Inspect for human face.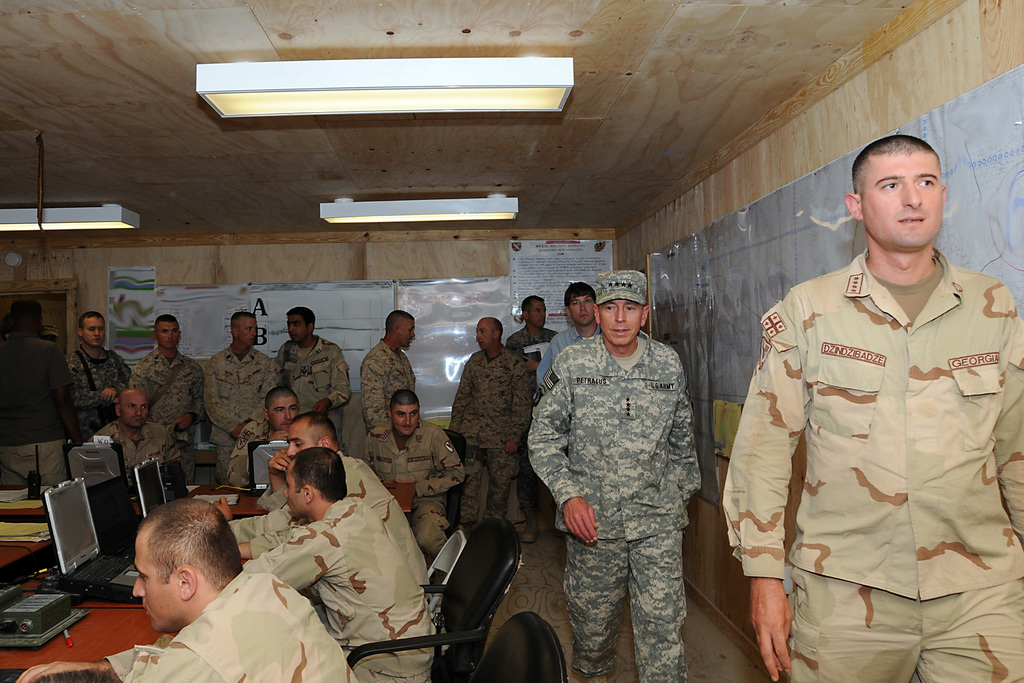
Inspection: bbox=[475, 322, 493, 350].
